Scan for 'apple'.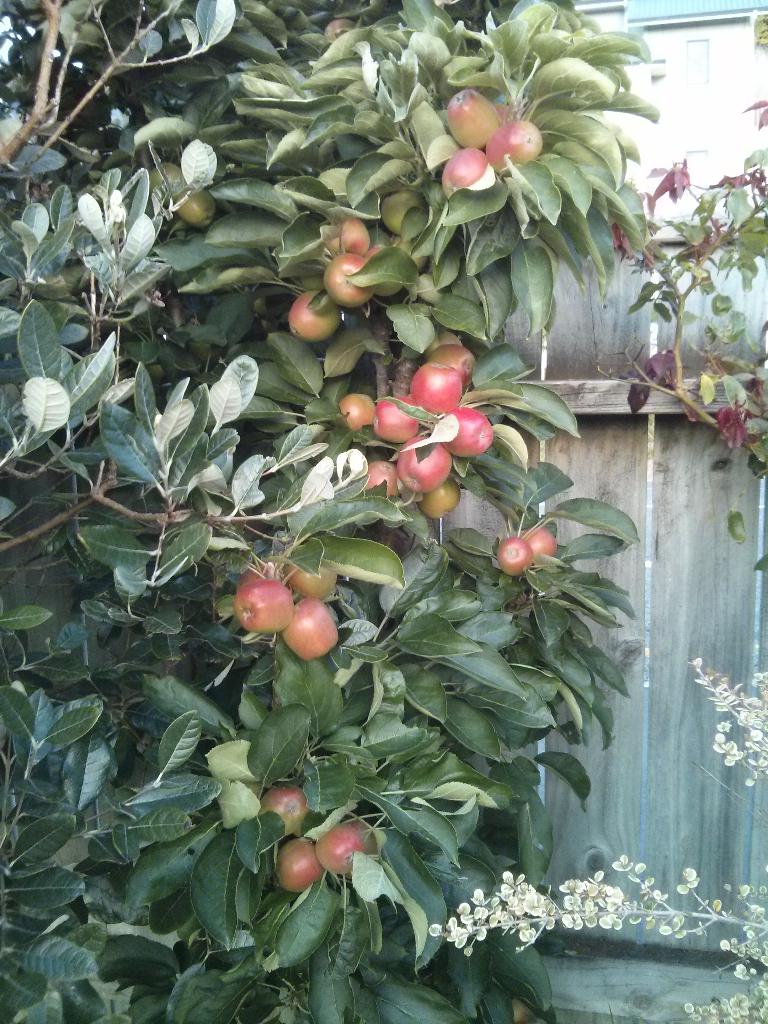
Scan result: bbox=(146, 158, 204, 198).
